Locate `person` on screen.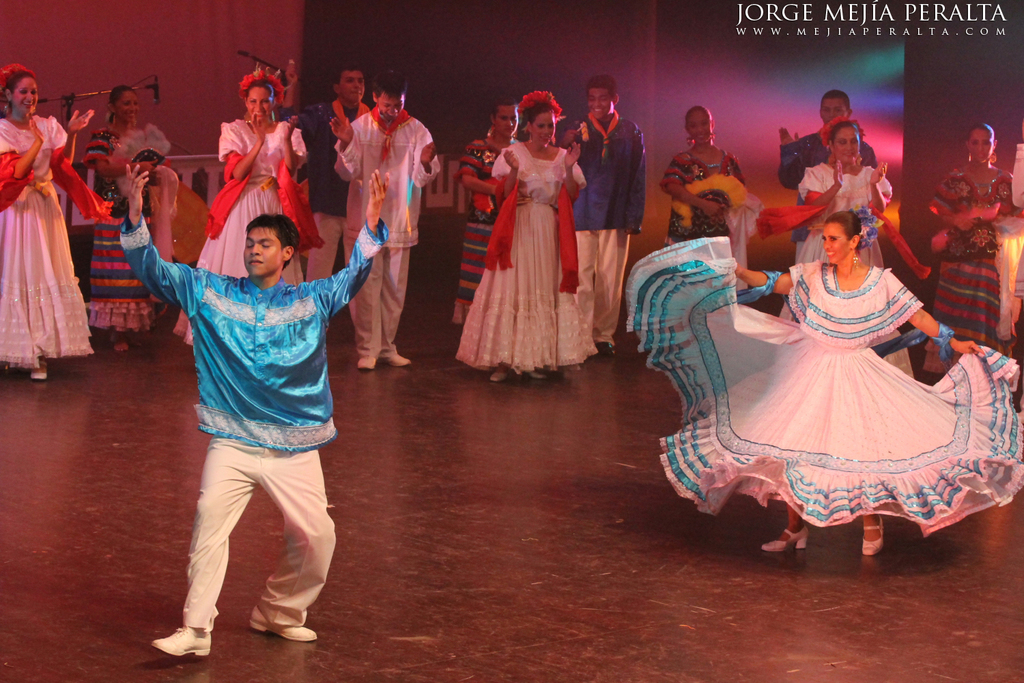
On screen at bbox=[924, 126, 1012, 350].
